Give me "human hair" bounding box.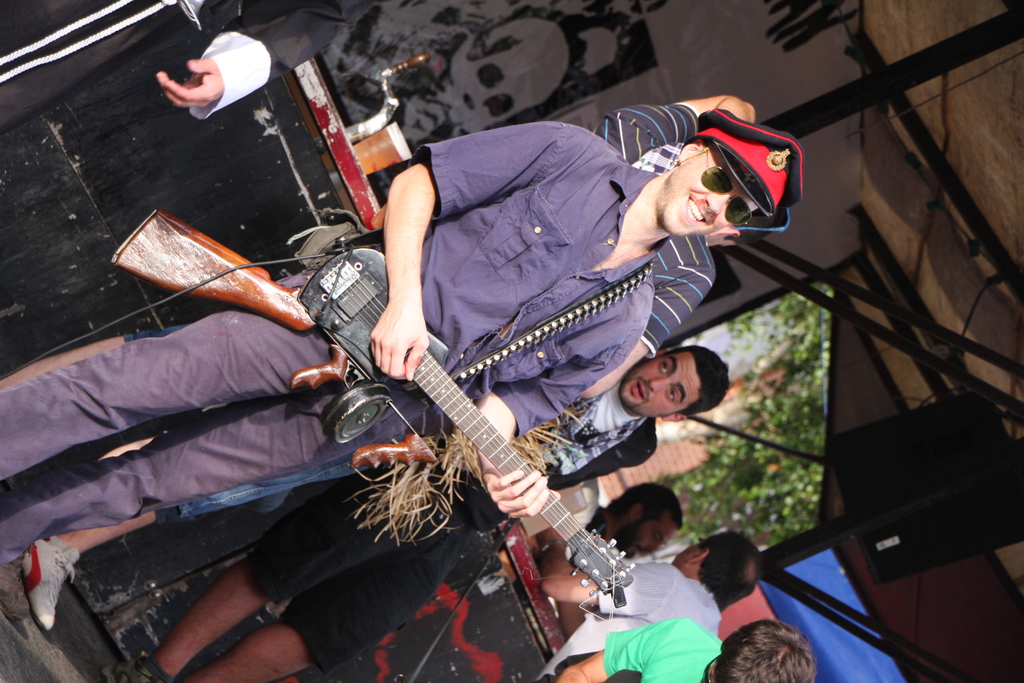
(x1=710, y1=618, x2=815, y2=682).
